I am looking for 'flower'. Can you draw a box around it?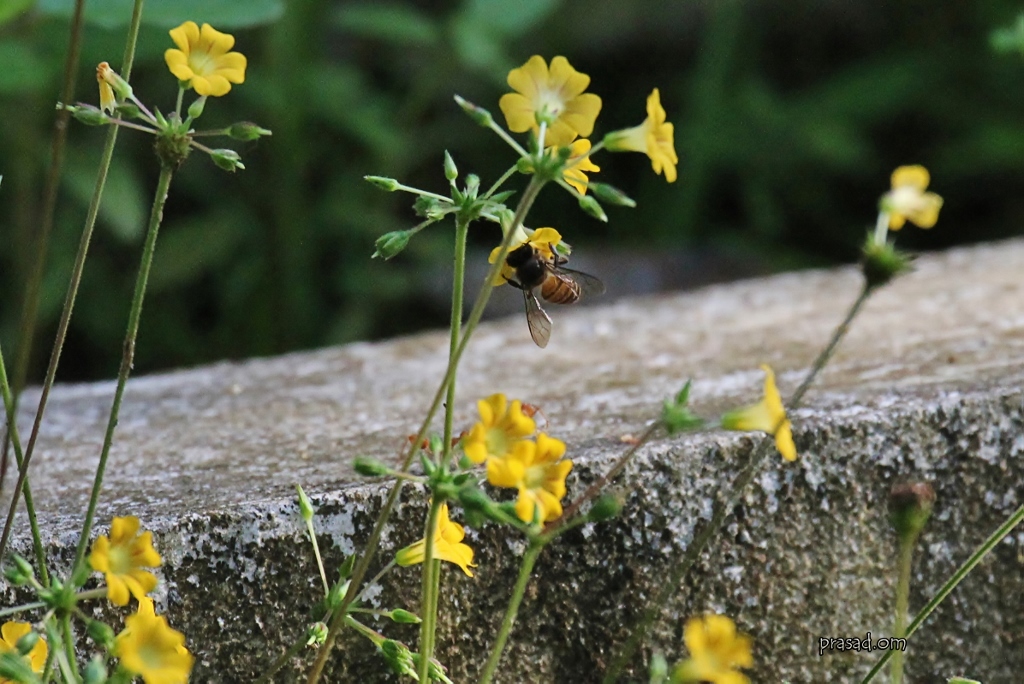
Sure, the bounding box is 461, 391, 541, 486.
